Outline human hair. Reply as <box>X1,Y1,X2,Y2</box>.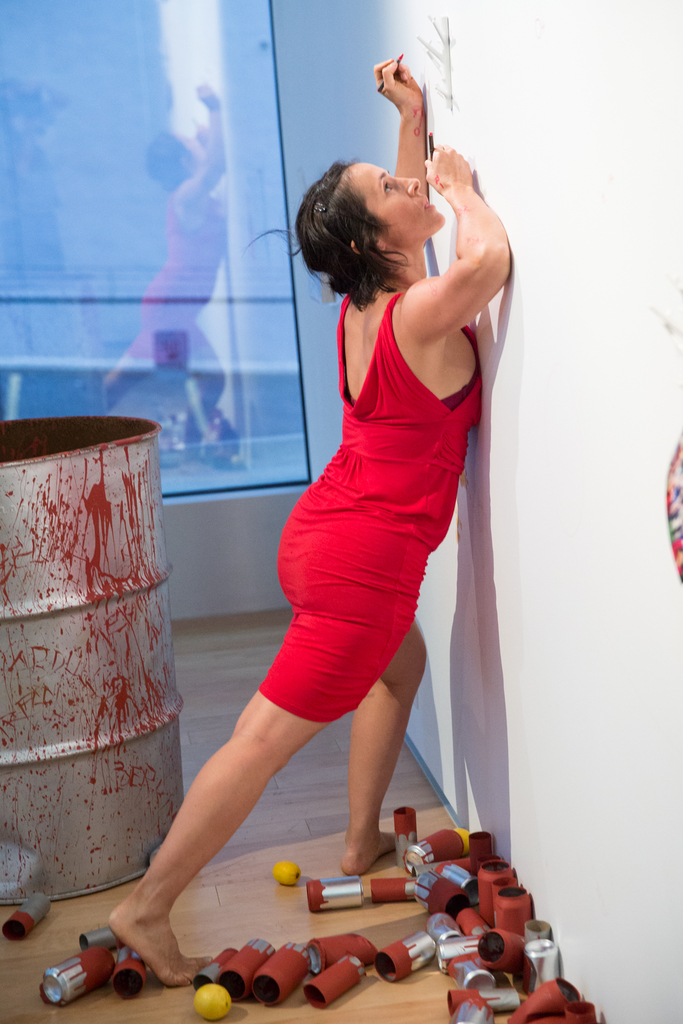
<box>311,150,413,302</box>.
